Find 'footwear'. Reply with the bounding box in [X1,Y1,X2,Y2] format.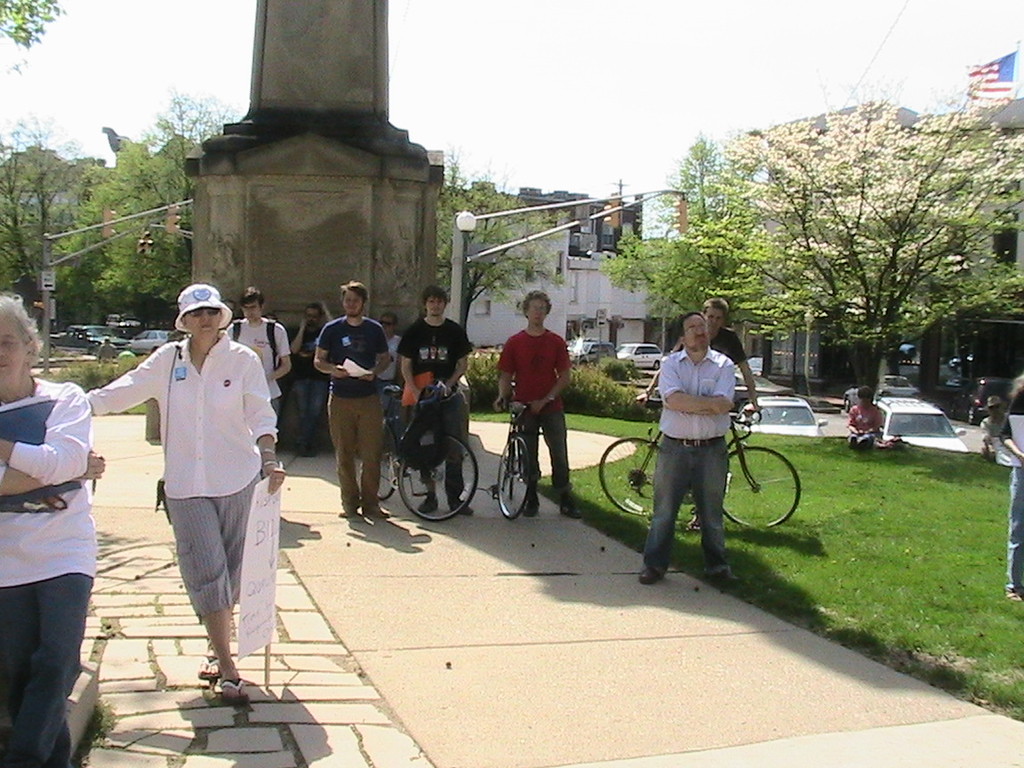
[446,498,475,515].
